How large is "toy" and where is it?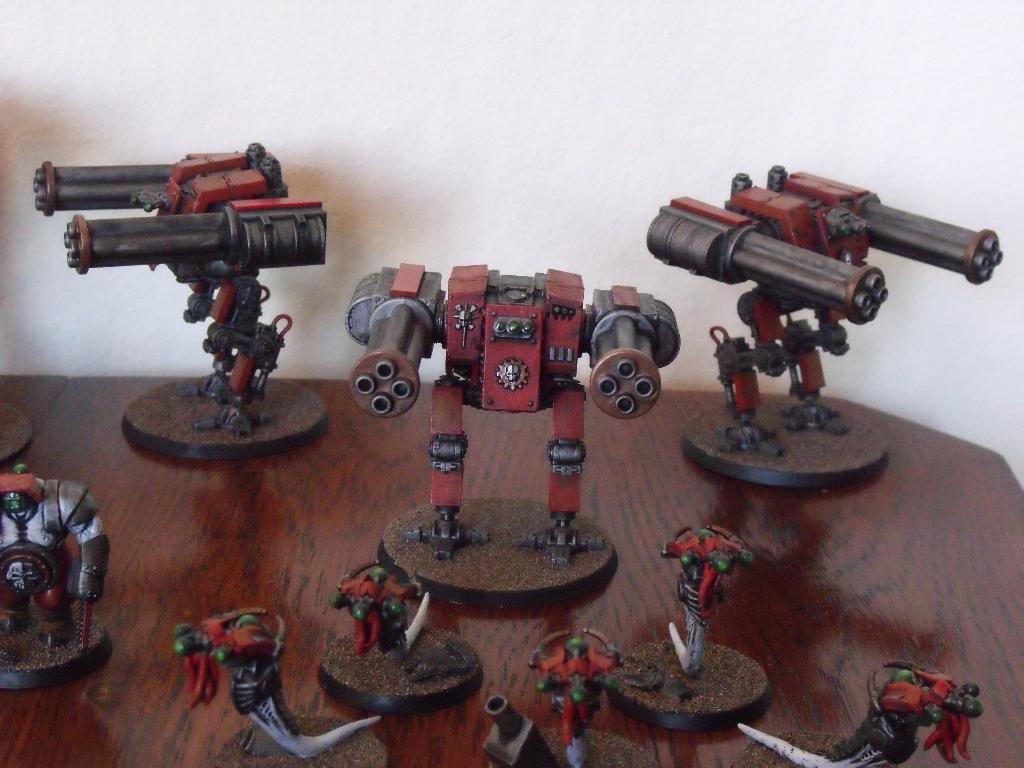
Bounding box: 668:522:754:676.
